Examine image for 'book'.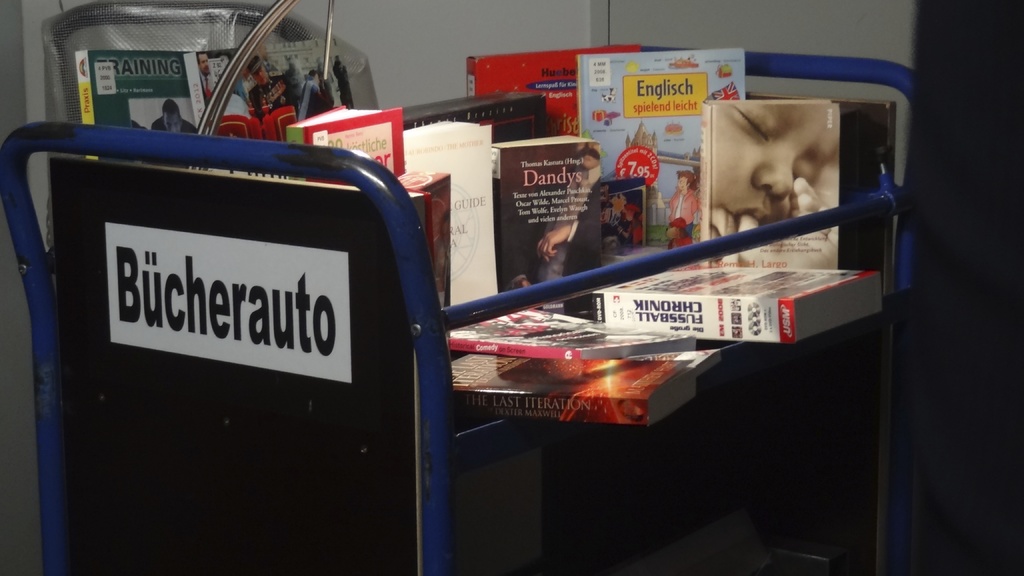
Examination result: (left=72, top=49, right=216, bottom=171).
